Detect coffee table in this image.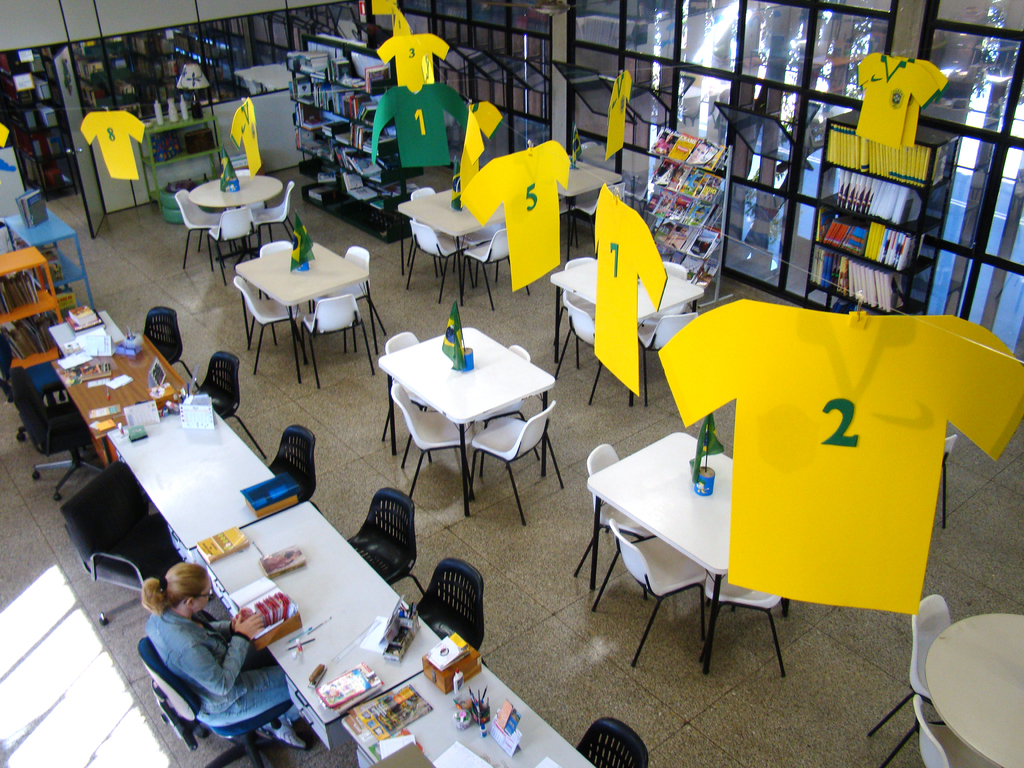
Detection: [583,431,742,677].
